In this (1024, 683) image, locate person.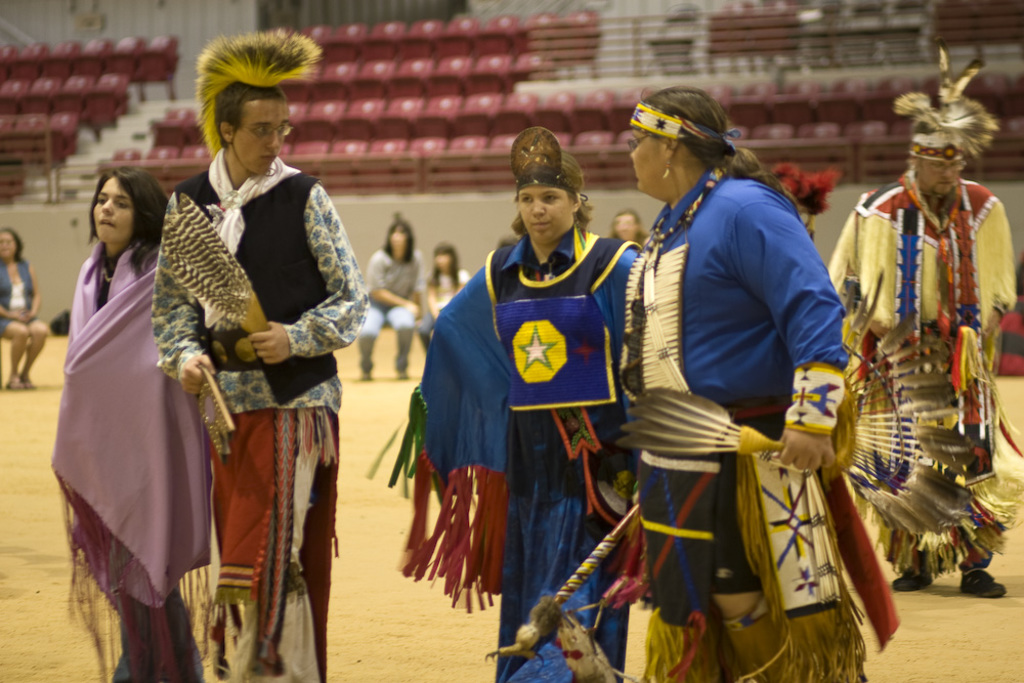
Bounding box: pyautogui.locateOnScreen(152, 27, 371, 682).
